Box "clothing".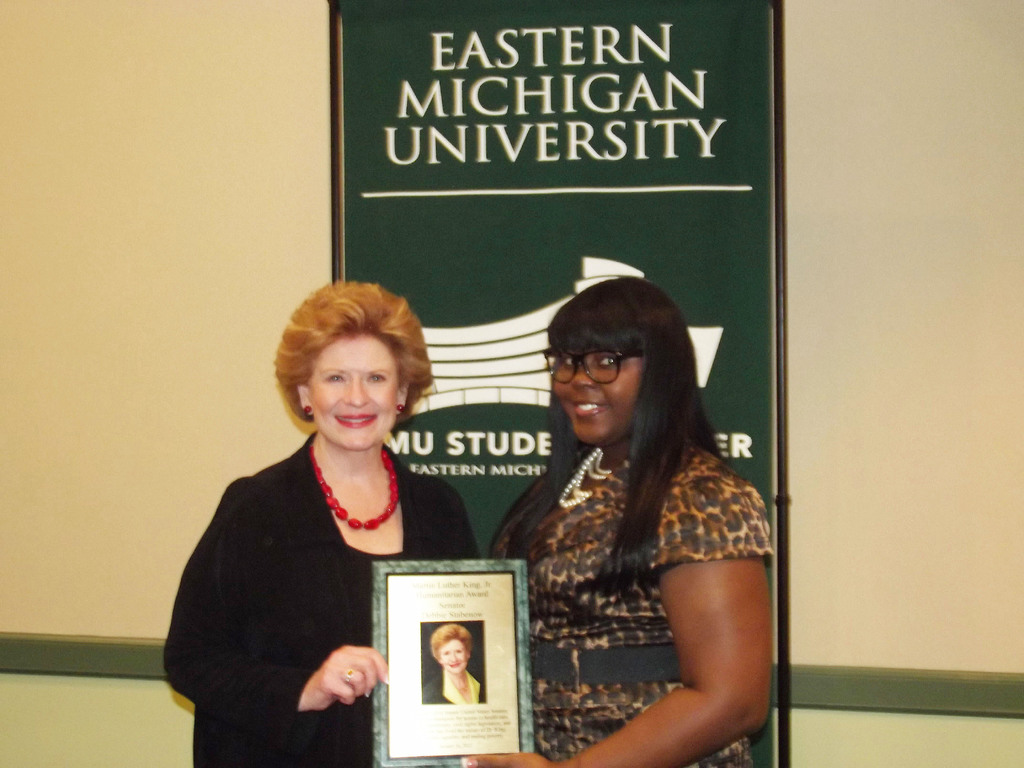
region(426, 668, 488, 710).
